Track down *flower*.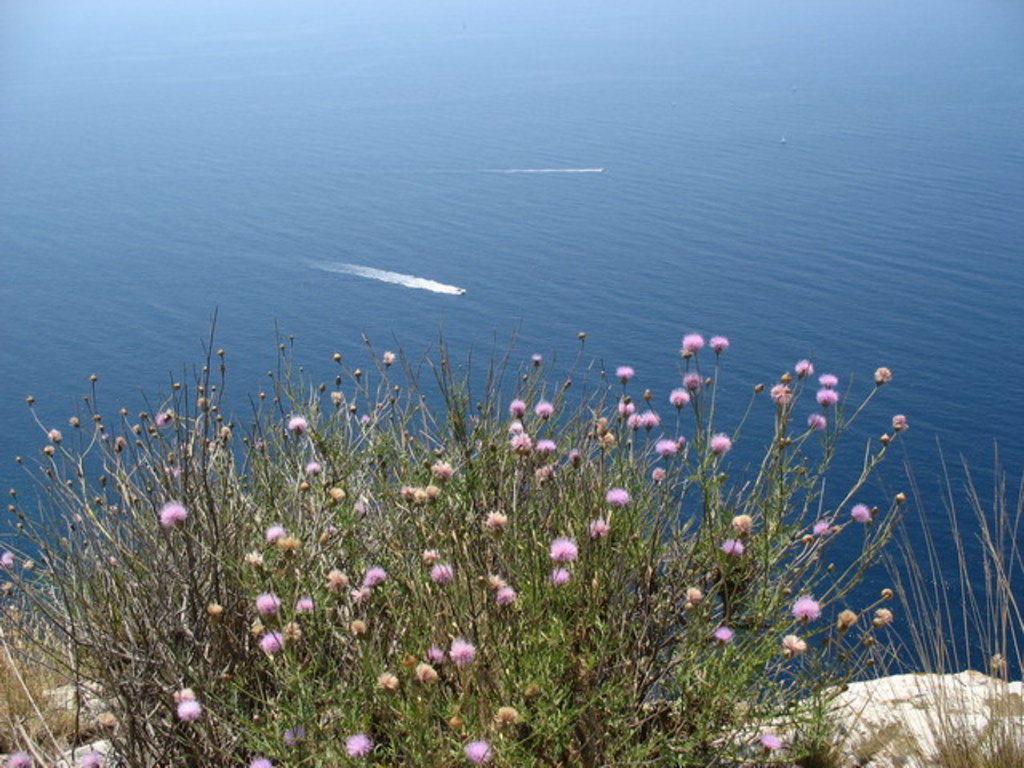
Tracked to select_region(787, 594, 826, 627).
